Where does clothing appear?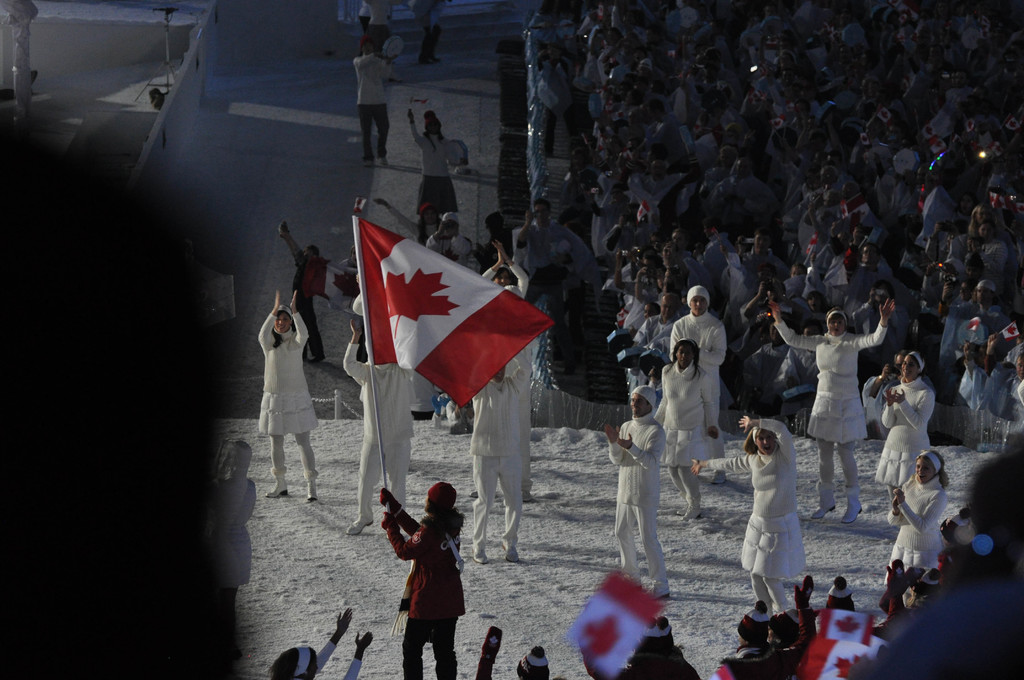
Appears at 222/479/253/591.
